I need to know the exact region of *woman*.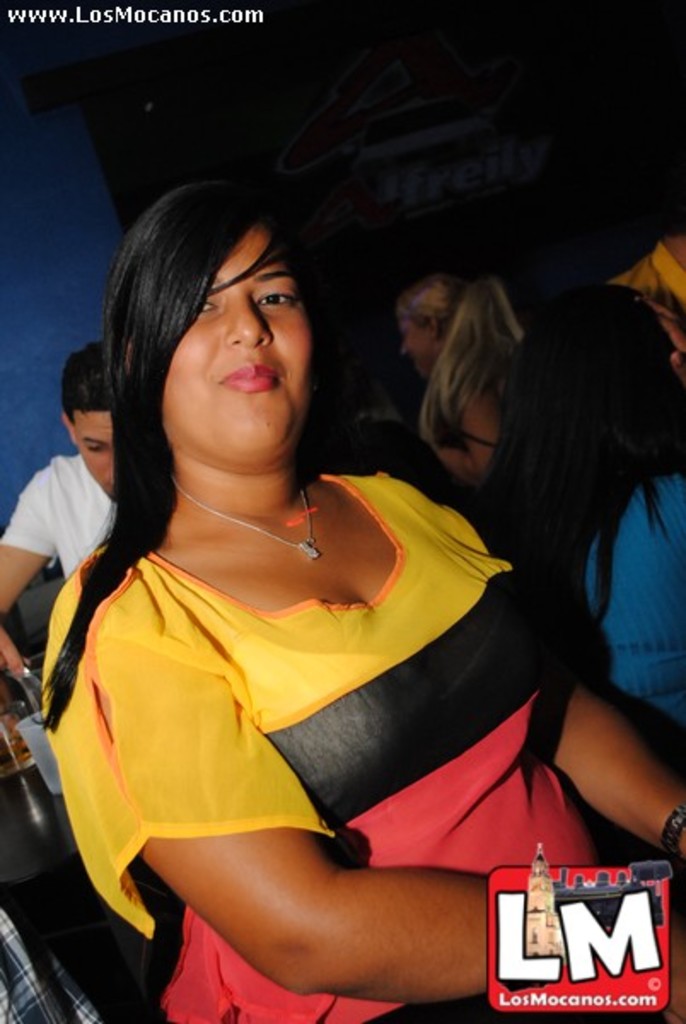
Region: <box>10,159,561,988</box>.
